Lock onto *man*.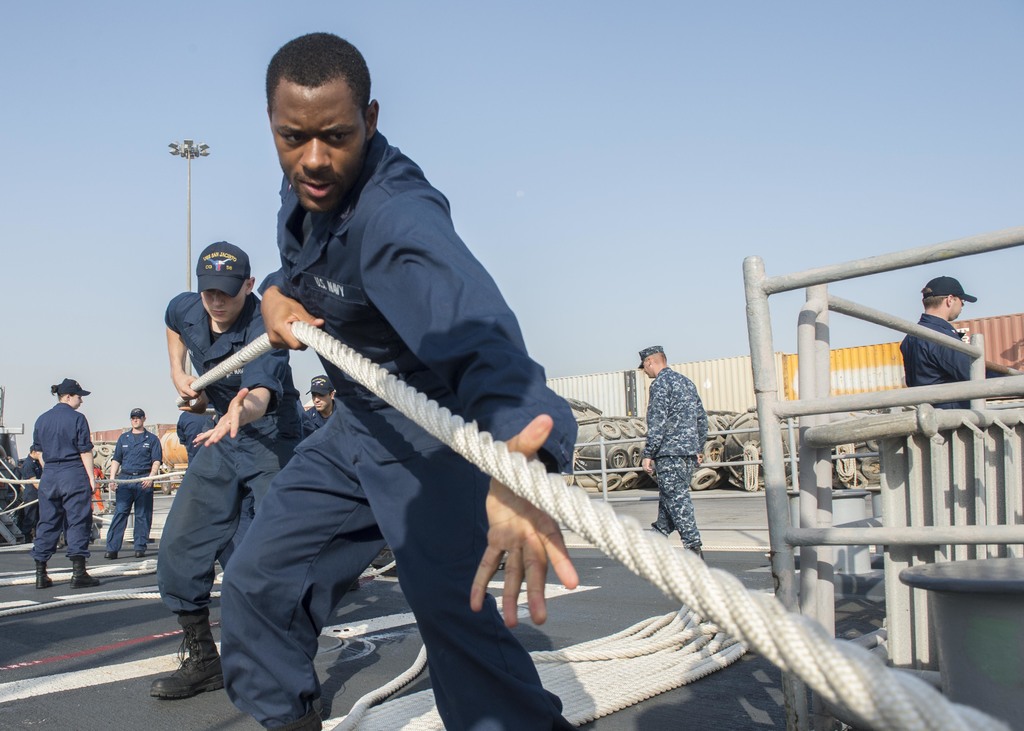
Locked: [x1=299, y1=369, x2=341, y2=440].
